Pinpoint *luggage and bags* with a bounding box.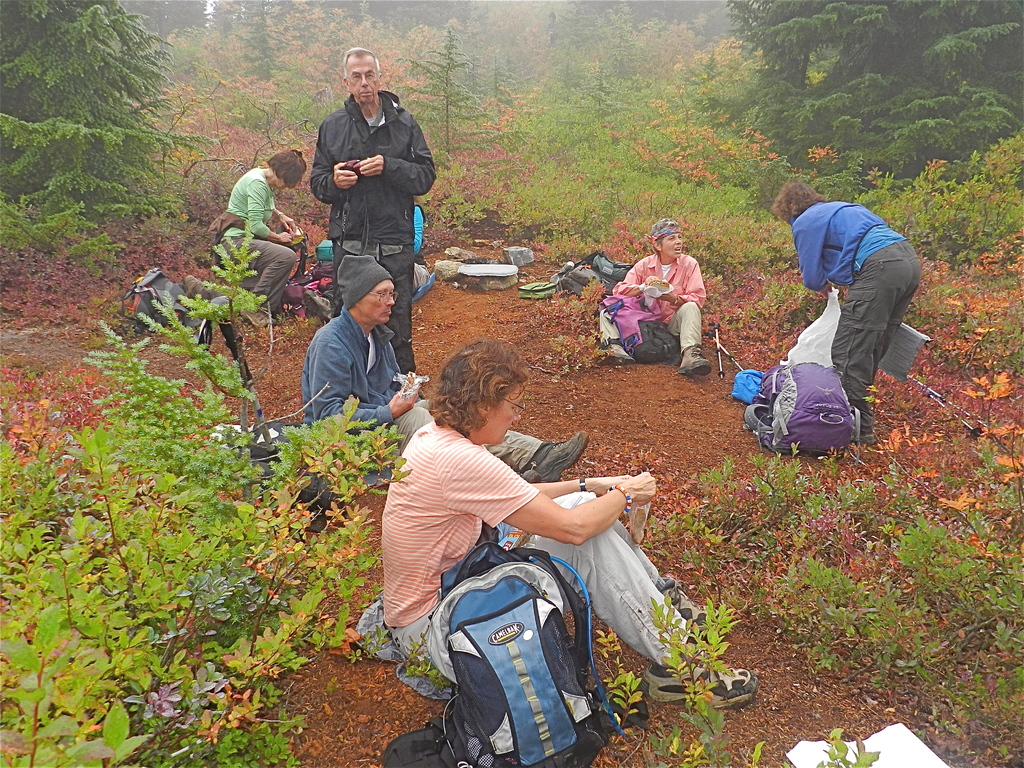
122, 267, 188, 328.
